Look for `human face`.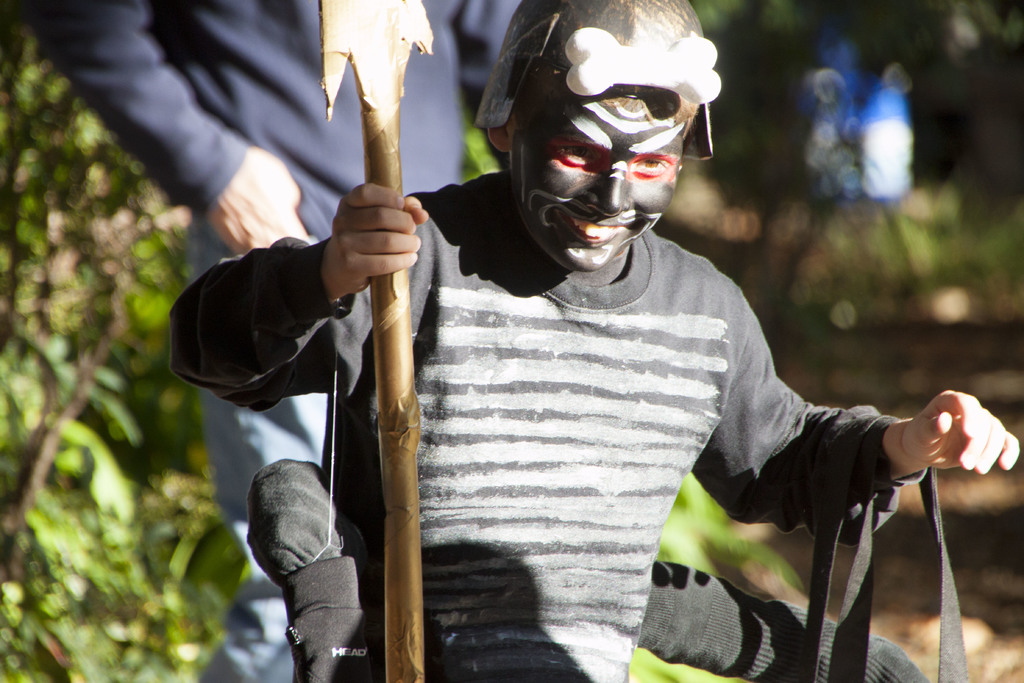
Found: {"x1": 505, "y1": 92, "x2": 682, "y2": 272}.
